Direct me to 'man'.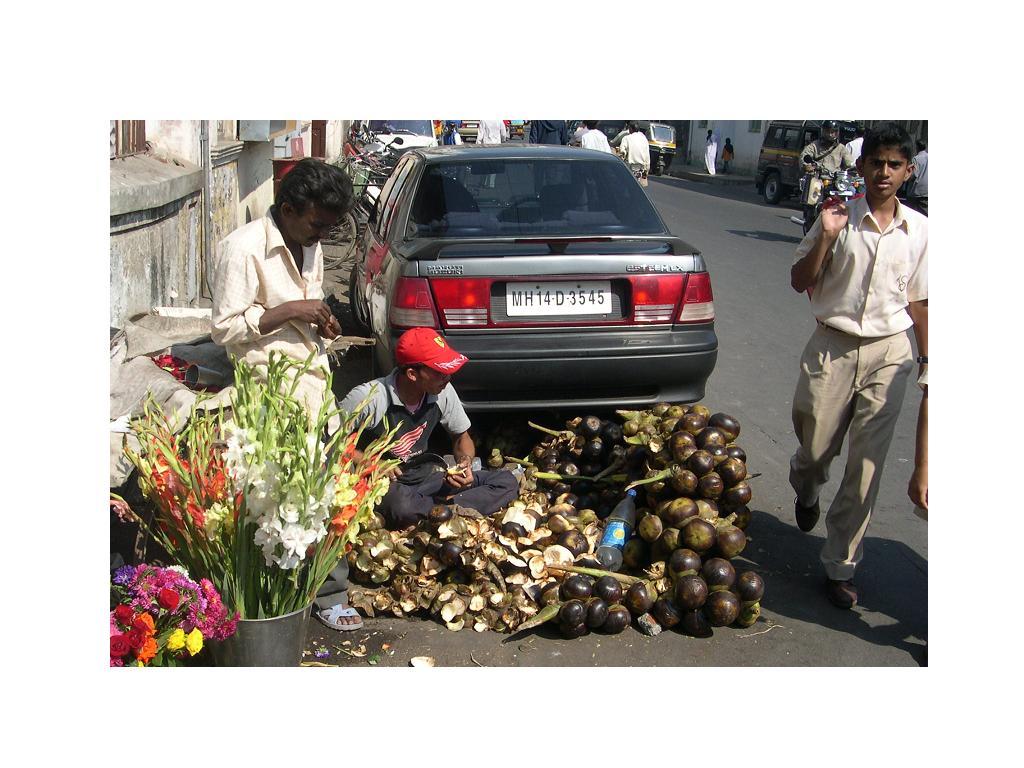
Direction: locate(342, 325, 523, 527).
